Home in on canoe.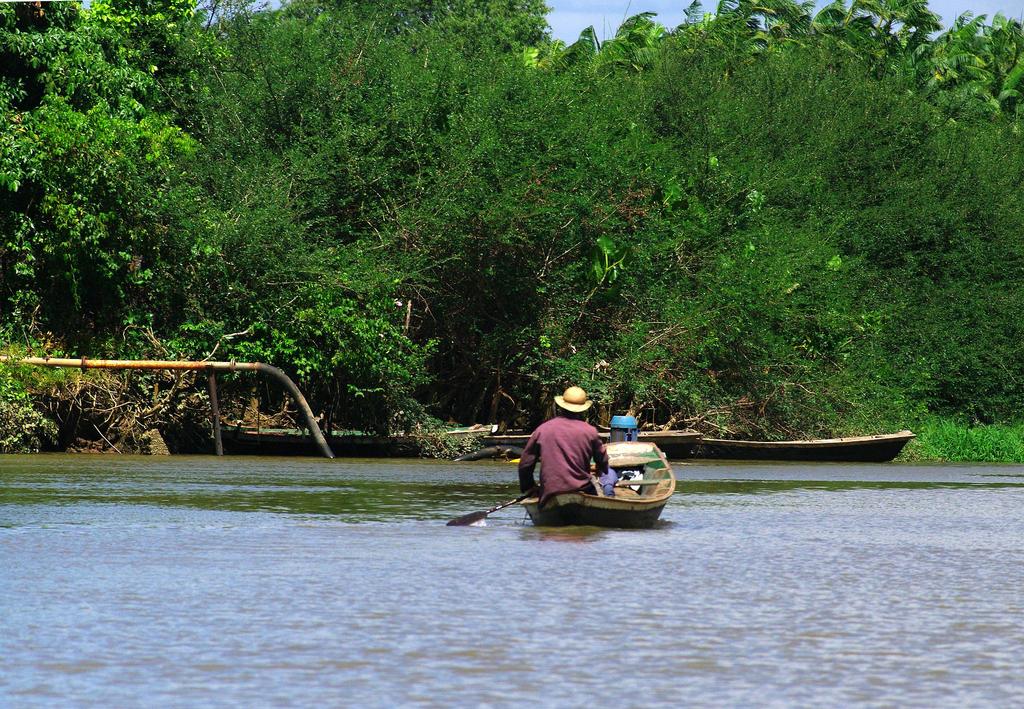
Homed in at left=697, top=430, right=915, bottom=460.
